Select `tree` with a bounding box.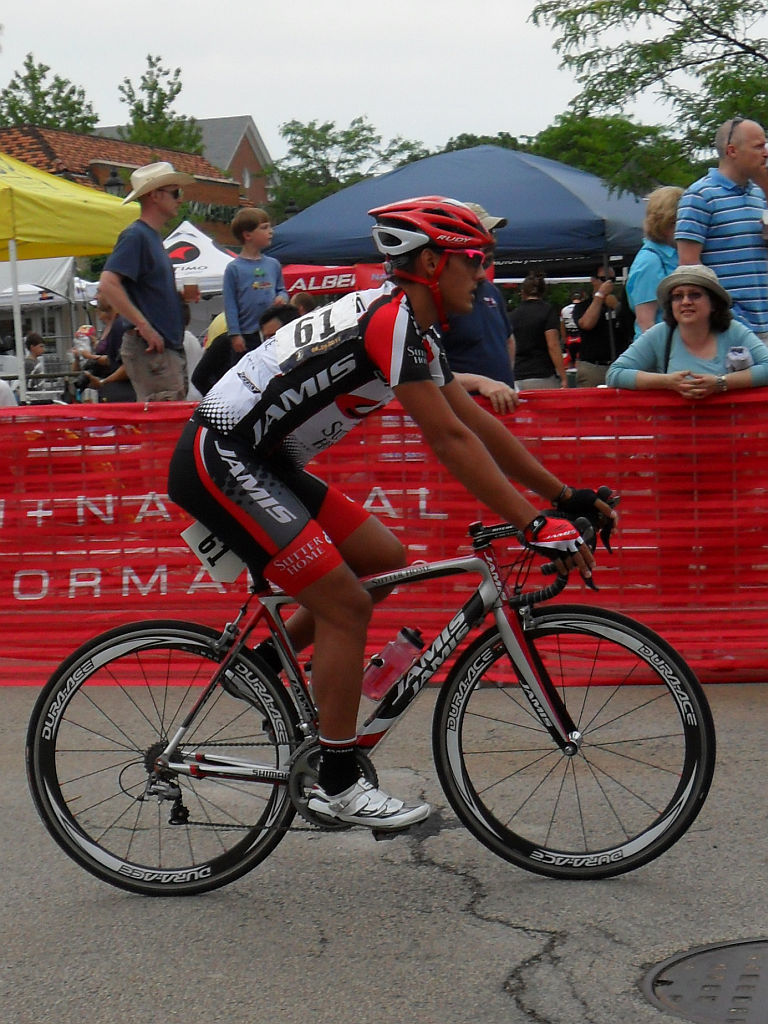
(442, 0, 767, 196).
